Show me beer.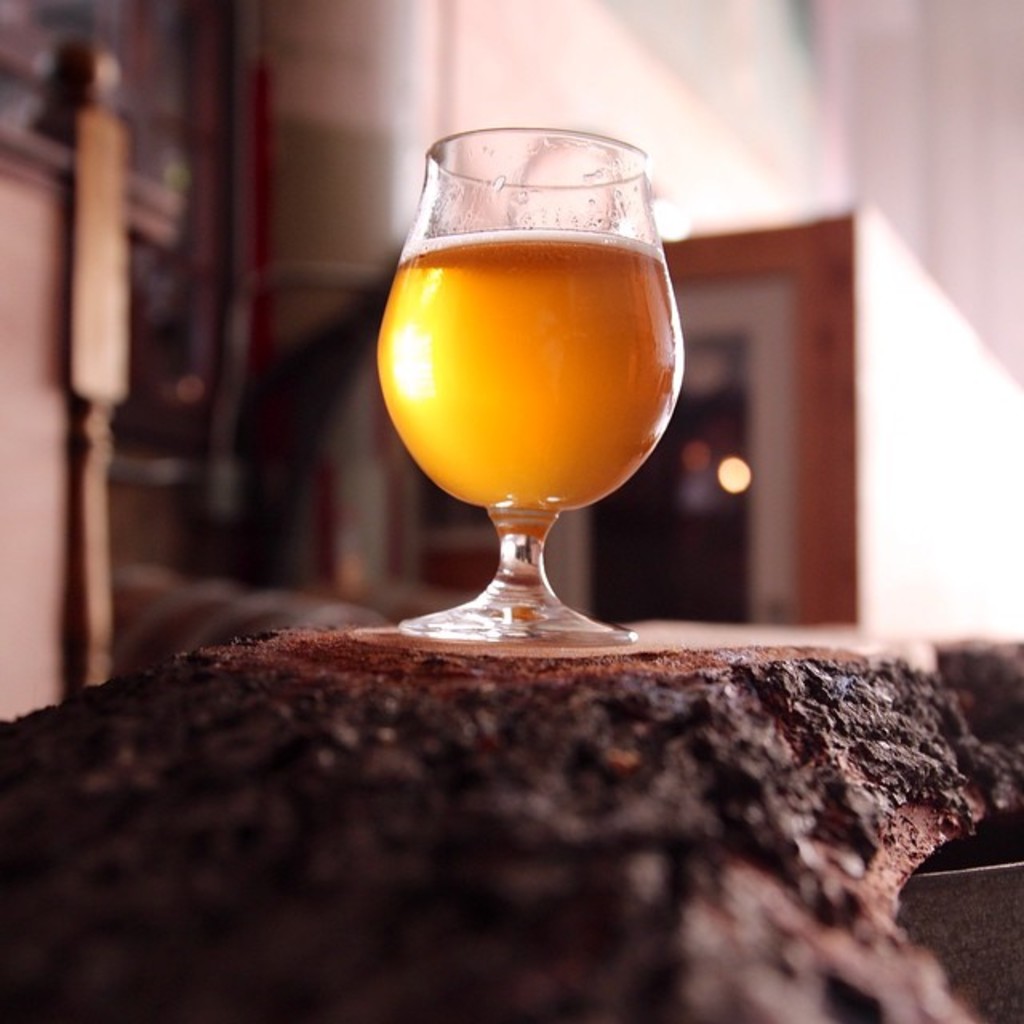
beer is here: x1=374, y1=224, x2=686, y2=512.
